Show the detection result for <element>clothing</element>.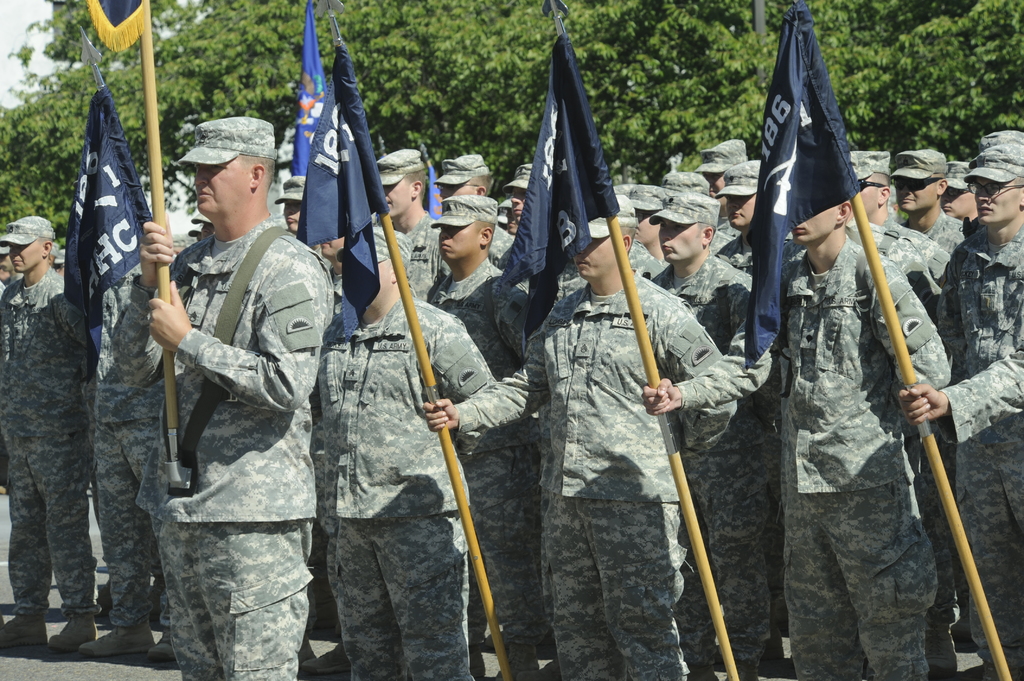
pyautogui.locateOnScreen(397, 202, 451, 299).
